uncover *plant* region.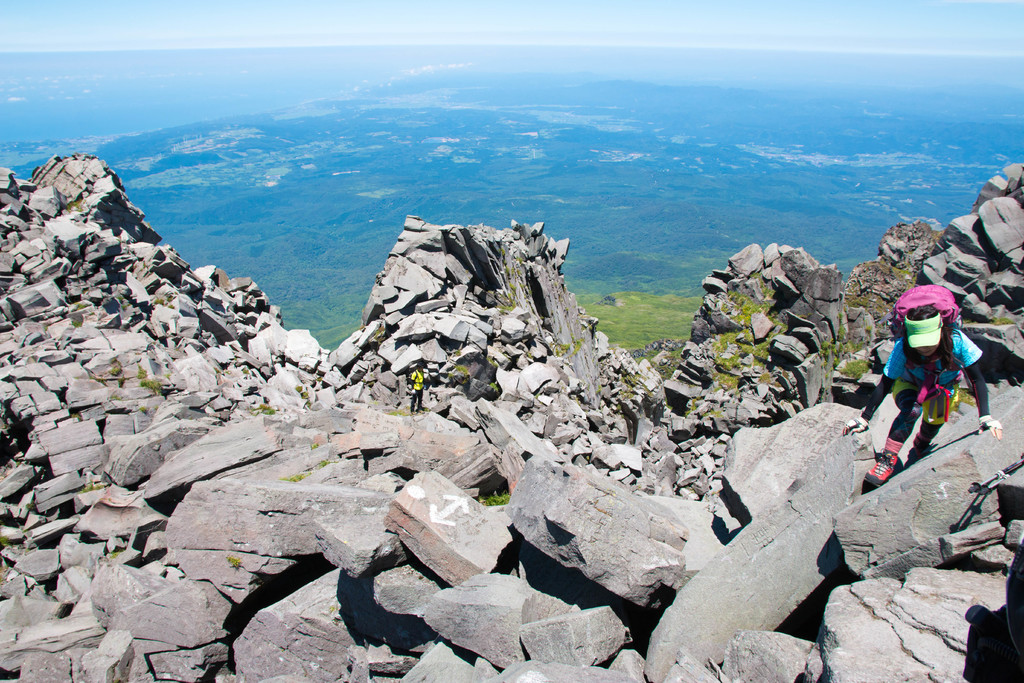
Uncovered: detection(260, 404, 280, 415).
